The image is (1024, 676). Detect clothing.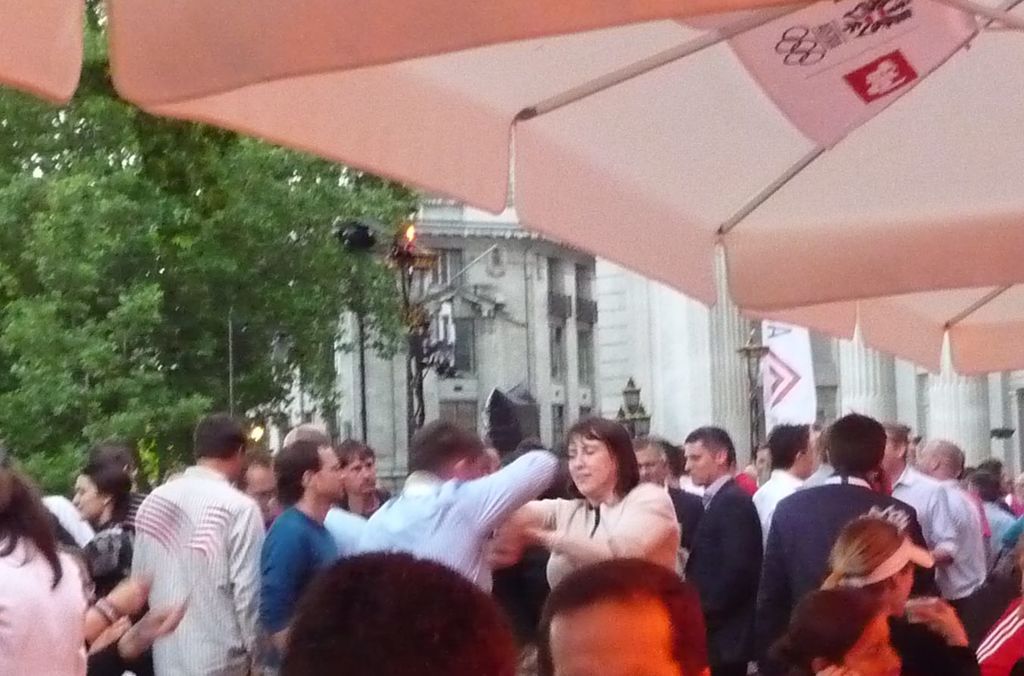
Detection: bbox(87, 514, 139, 674).
